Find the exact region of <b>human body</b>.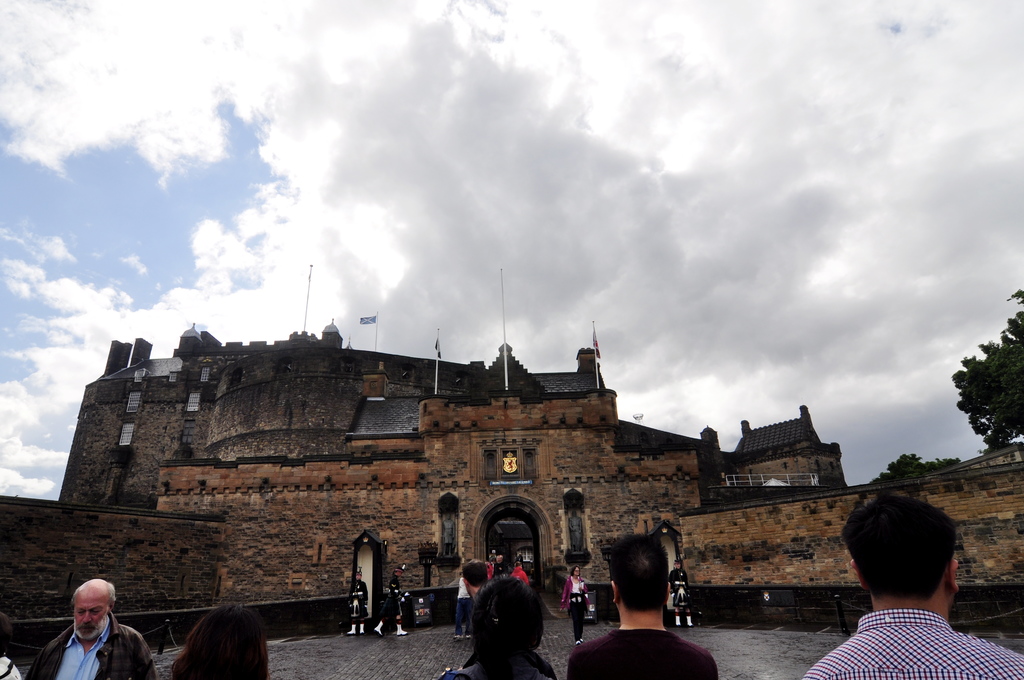
Exact region: 440, 658, 556, 679.
